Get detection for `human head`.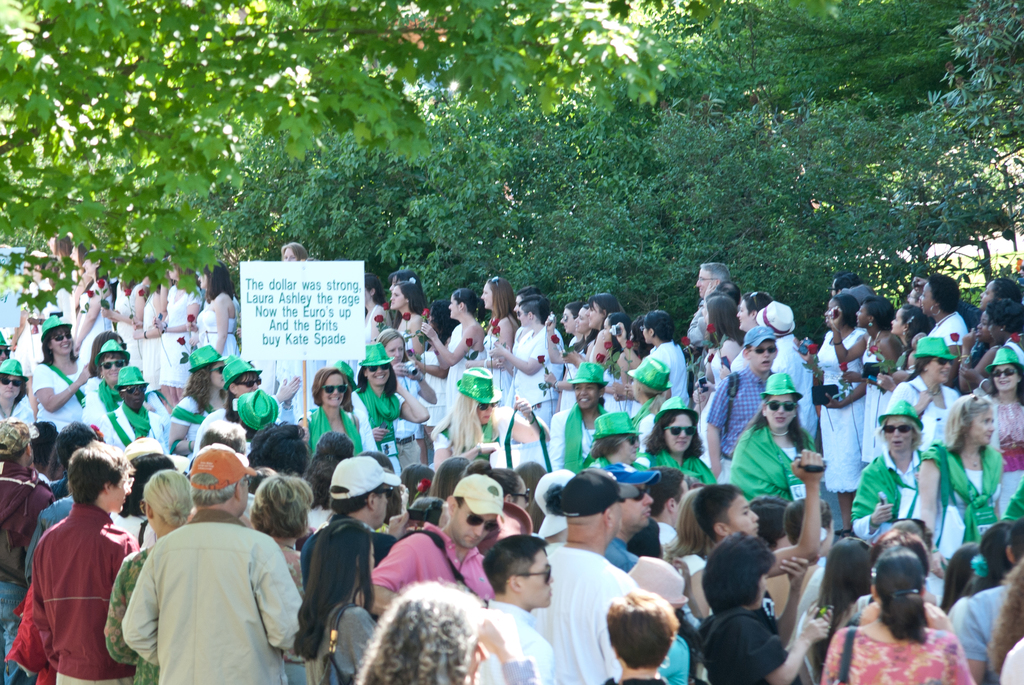
Detection: {"left": 447, "top": 287, "right": 479, "bottom": 321}.
